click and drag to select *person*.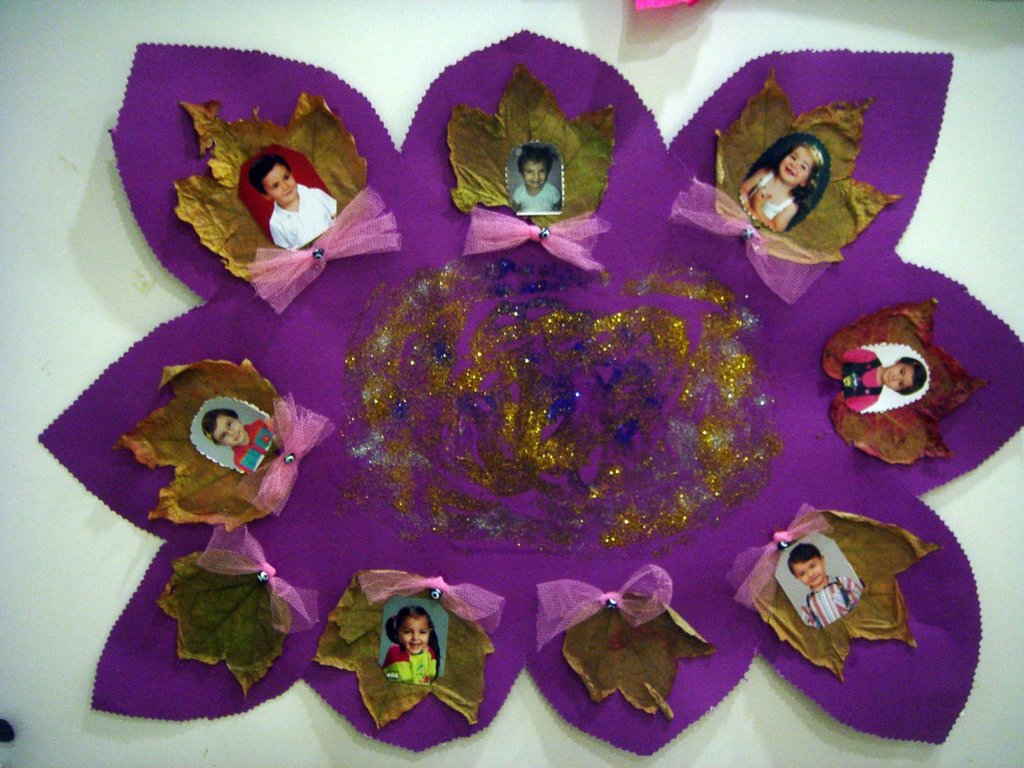
Selection: <box>787,543,861,634</box>.
